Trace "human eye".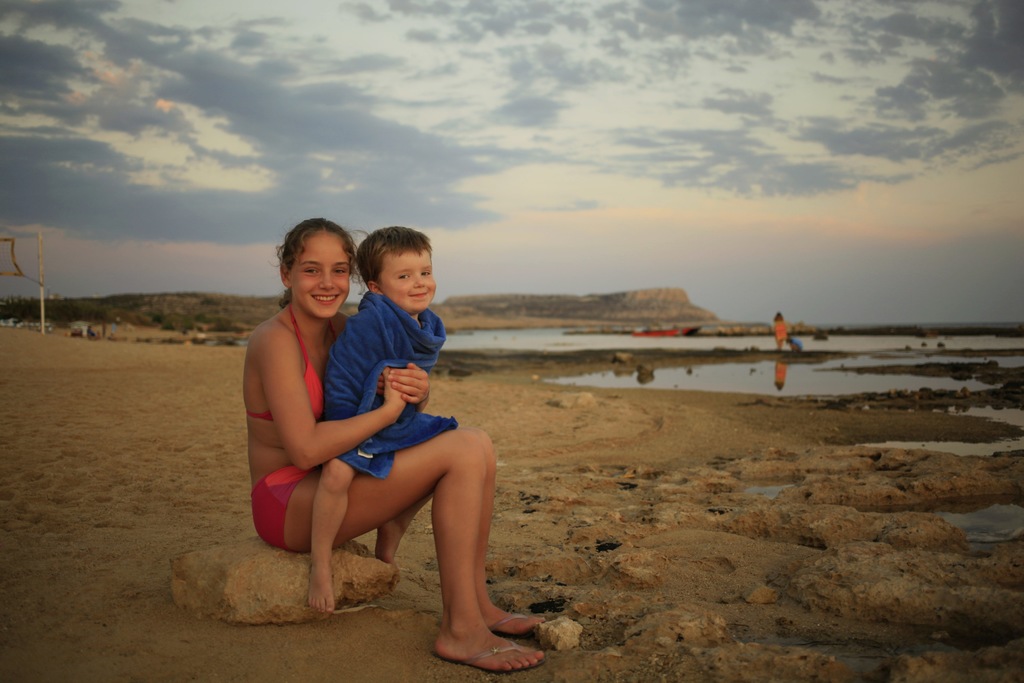
Traced to (334,265,351,277).
